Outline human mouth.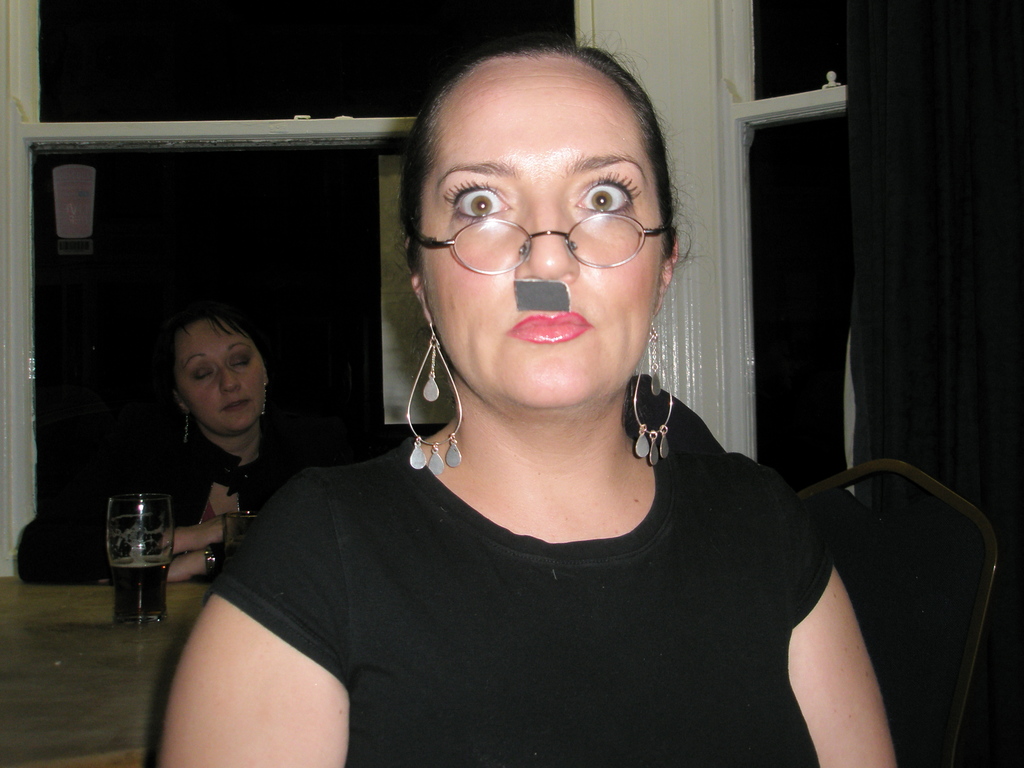
Outline: x1=223, y1=399, x2=255, y2=420.
